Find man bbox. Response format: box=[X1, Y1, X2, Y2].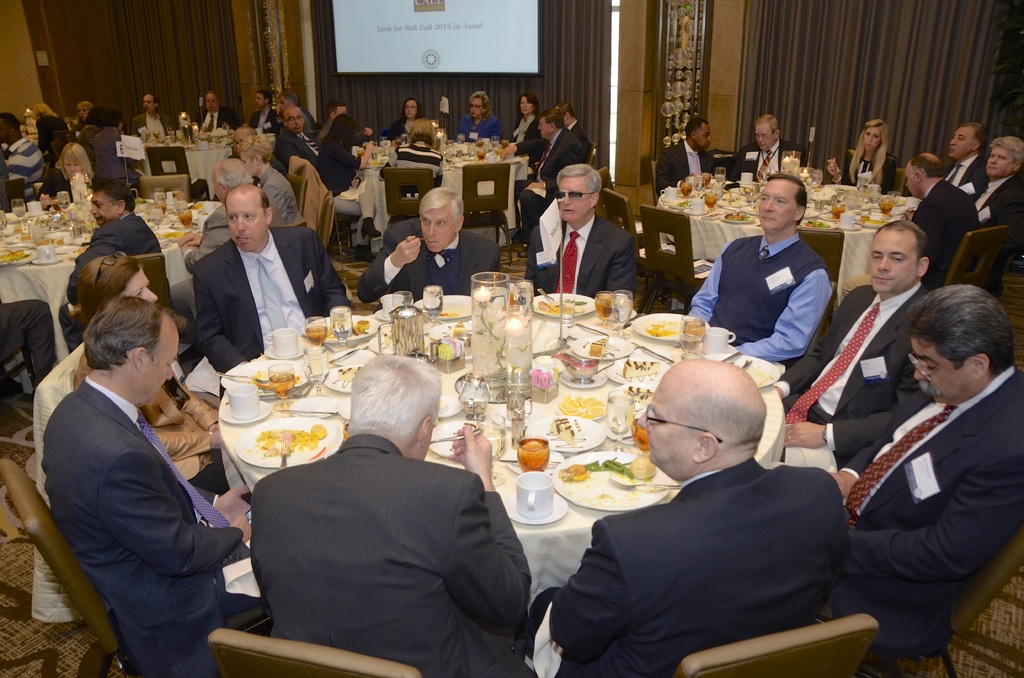
box=[356, 186, 502, 305].
